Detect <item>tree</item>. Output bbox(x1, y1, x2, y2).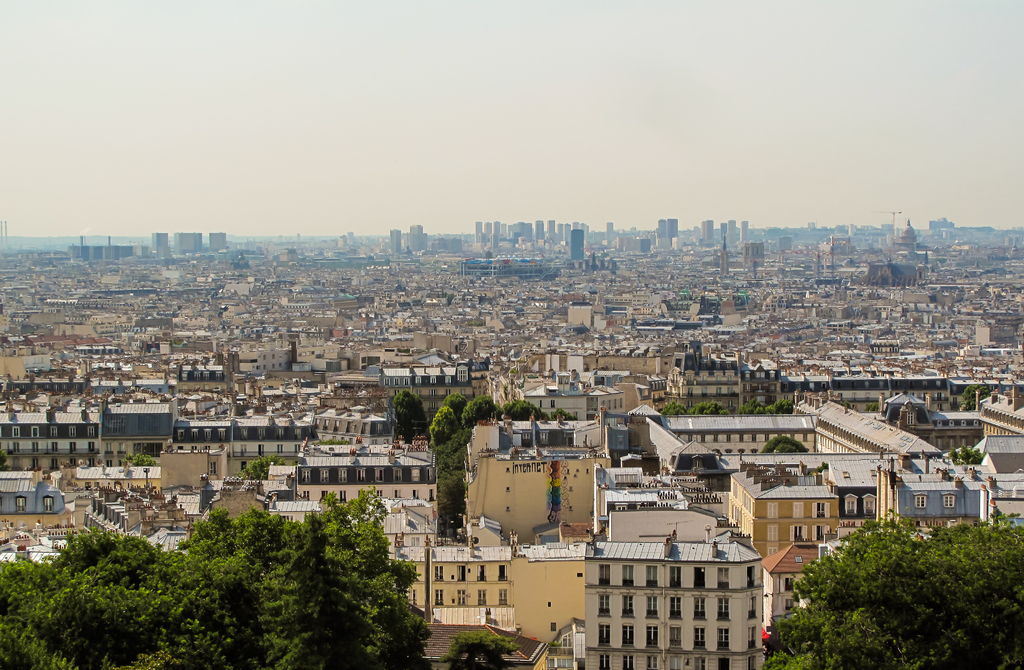
bbox(447, 388, 500, 424).
